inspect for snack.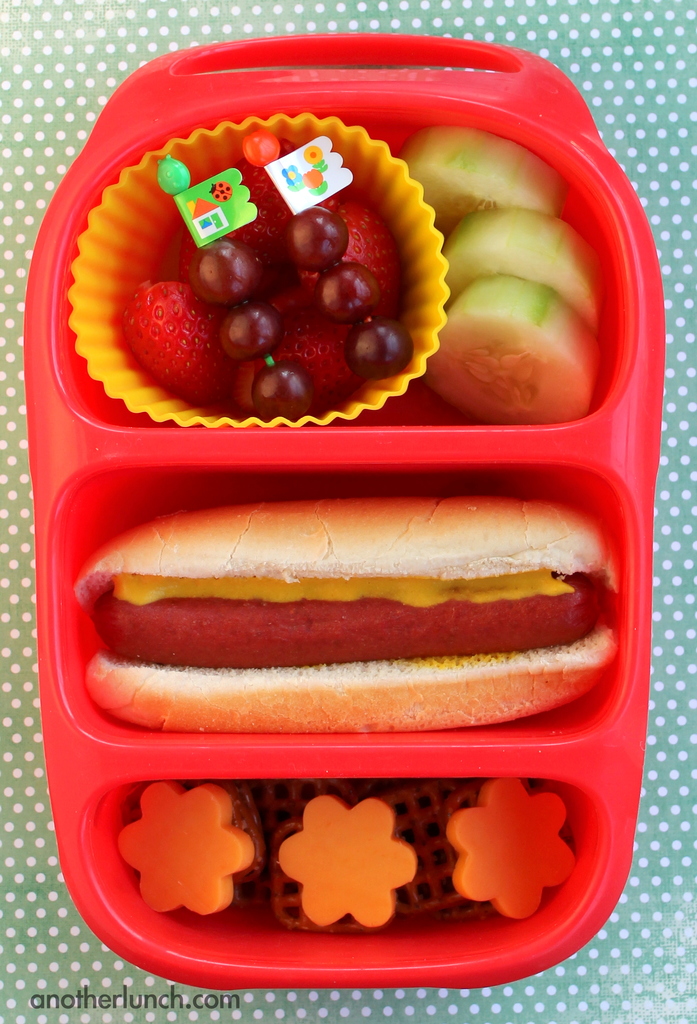
Inspection: box=[92, 504, 593, 728].
